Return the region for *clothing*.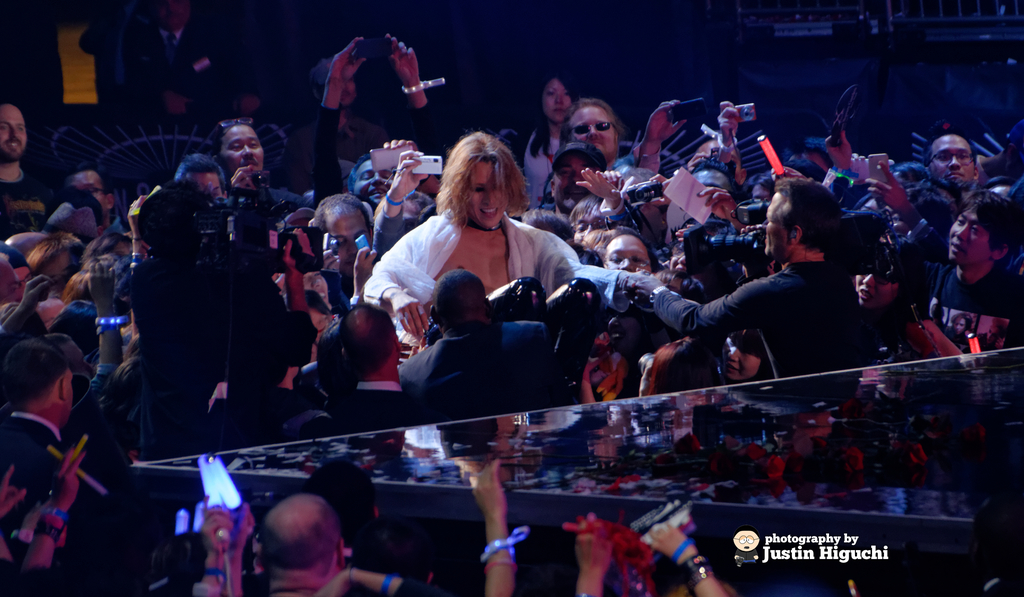
box=[0, 167, 51, 250].
